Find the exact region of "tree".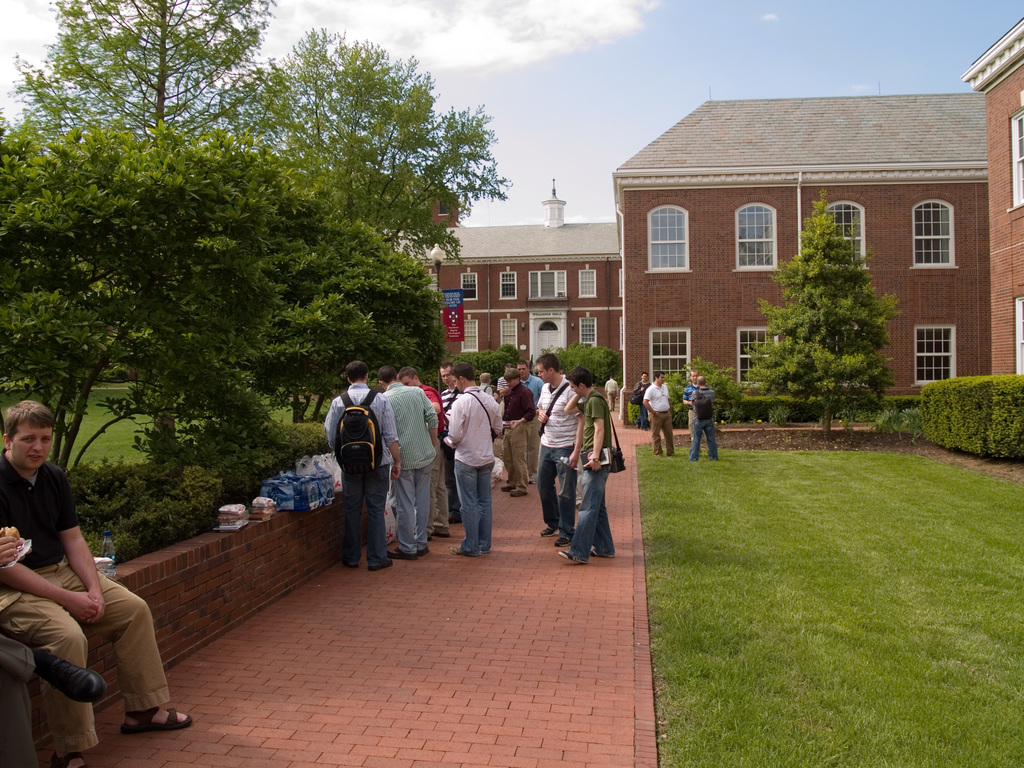
Exact region: {"left": 9, "top": 0, "right": 281, "bottom": 440}.
